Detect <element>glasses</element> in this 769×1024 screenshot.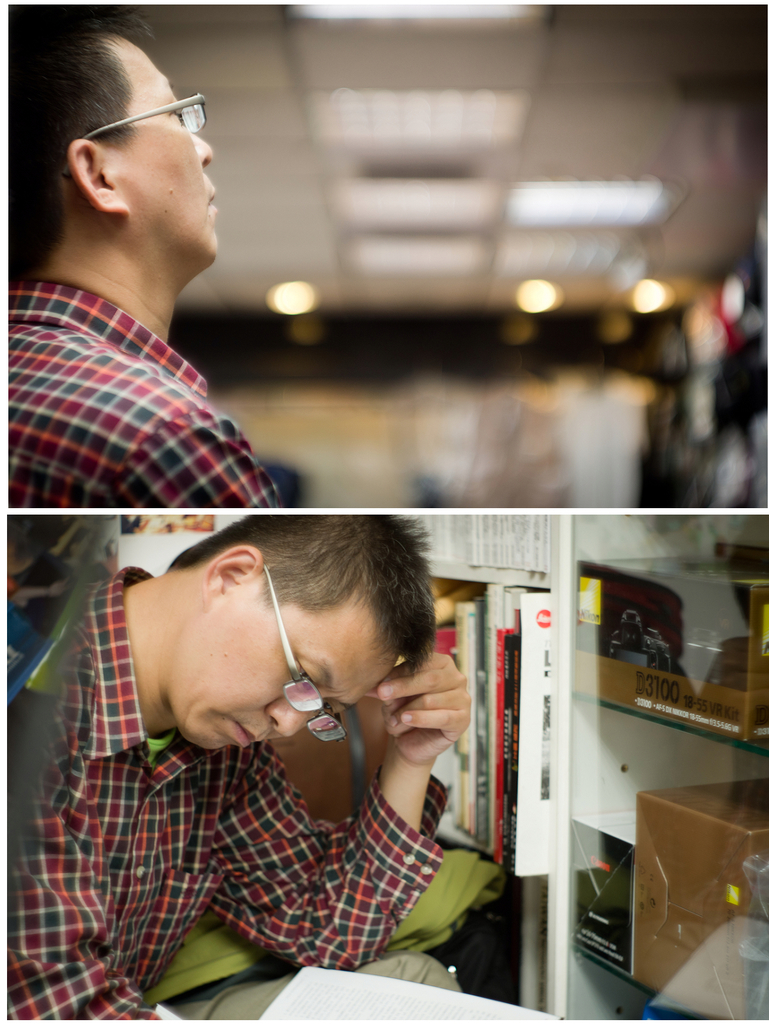
Detection: select_region(60, 93, 213, 173).
